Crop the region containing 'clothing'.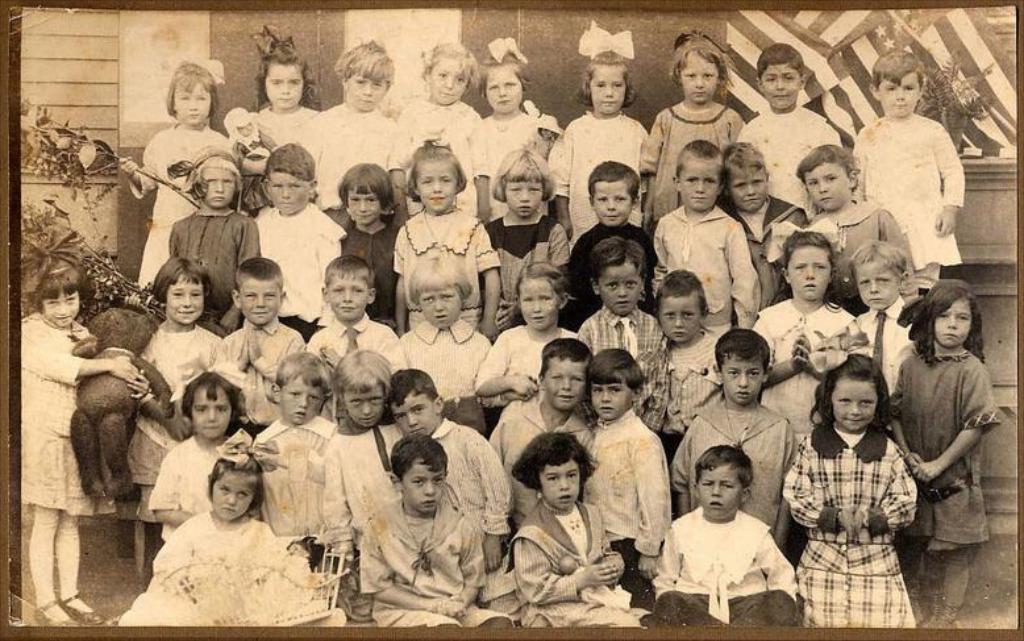
Crop region: crop(250, 415, 333, 544).
